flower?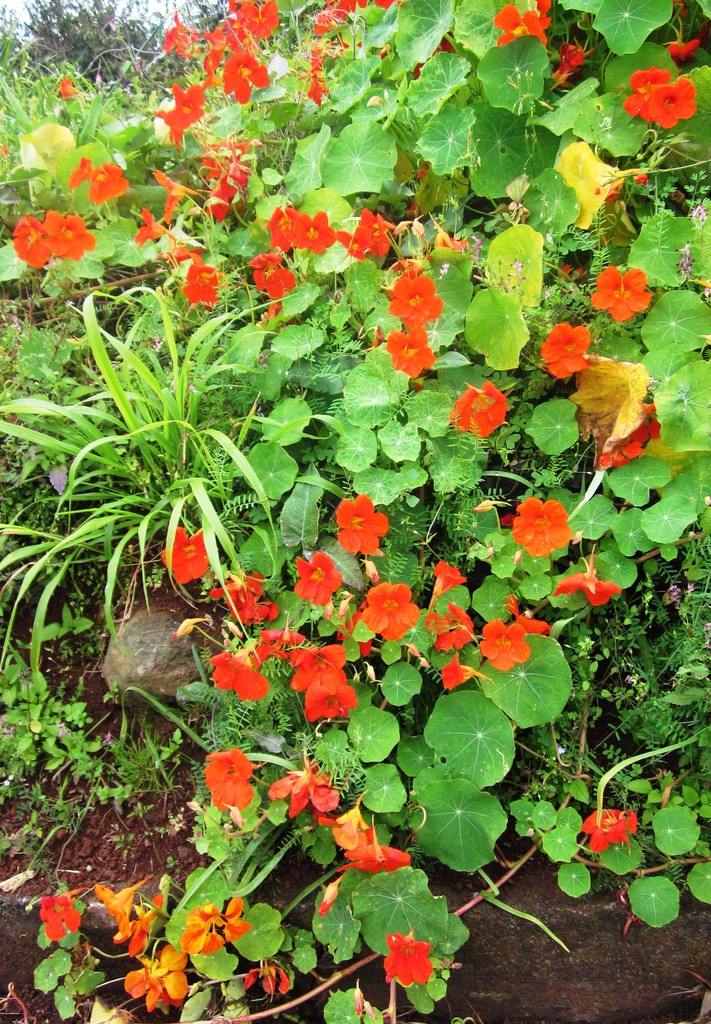
x1=198, y1=748, x2=274, y2=819
